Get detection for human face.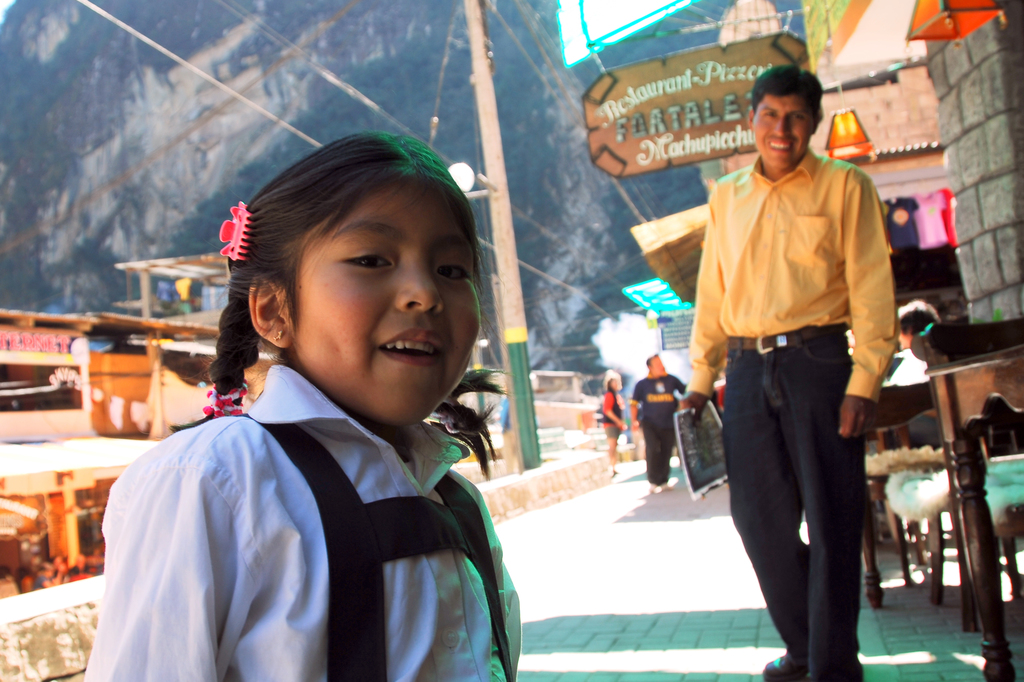
Detection: region(899, 330, 911, 352).
